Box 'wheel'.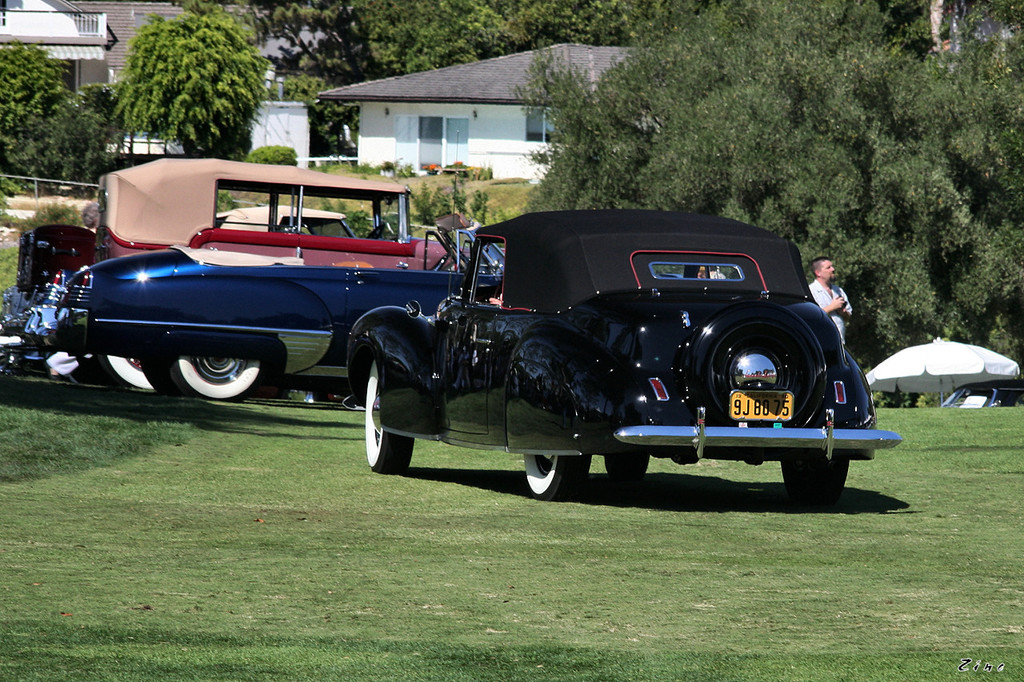
(527,454,592,503).
